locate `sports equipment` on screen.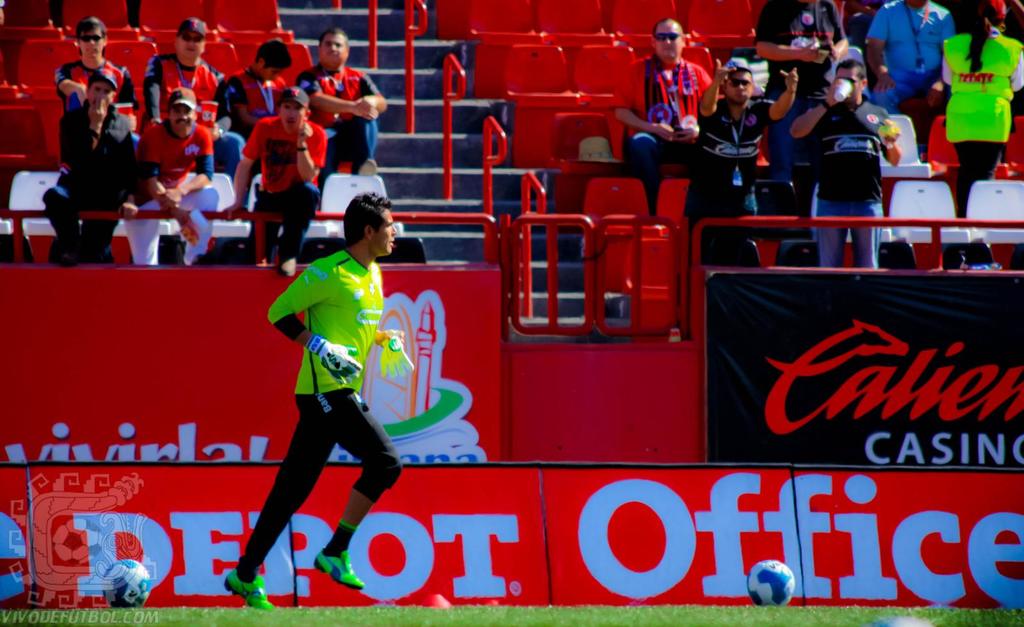
On screen at [left=380, top=329, right=418, bottom=380].
